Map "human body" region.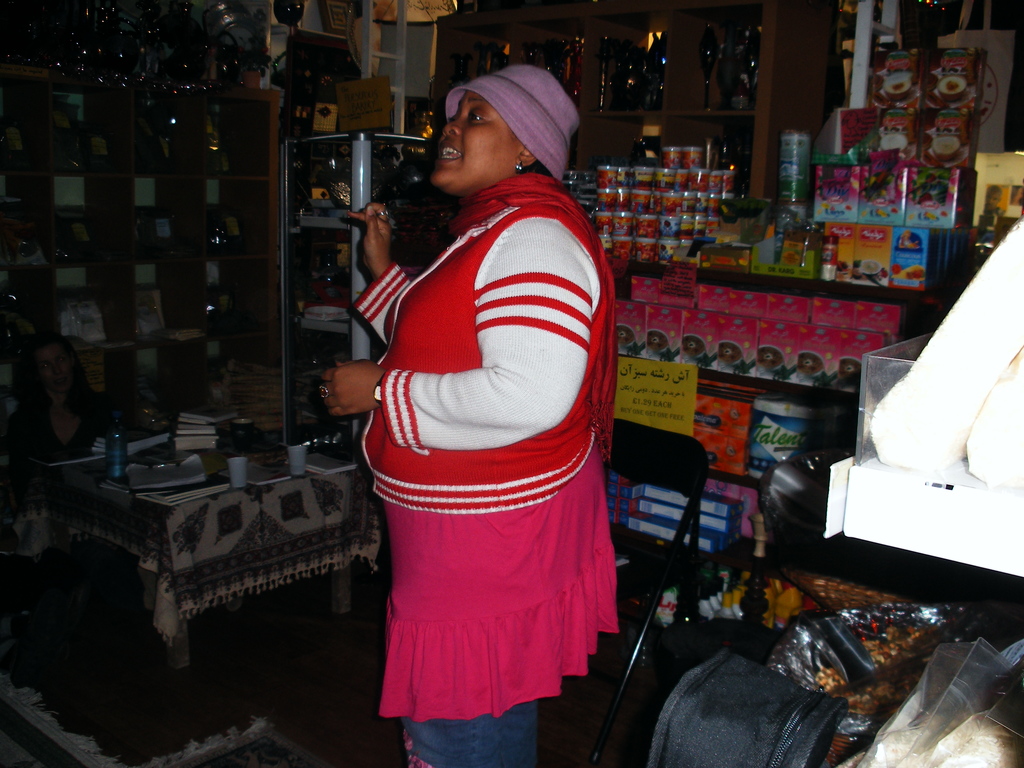
Mapped to (x1=336, y1=38, x2=626, y2=767).
